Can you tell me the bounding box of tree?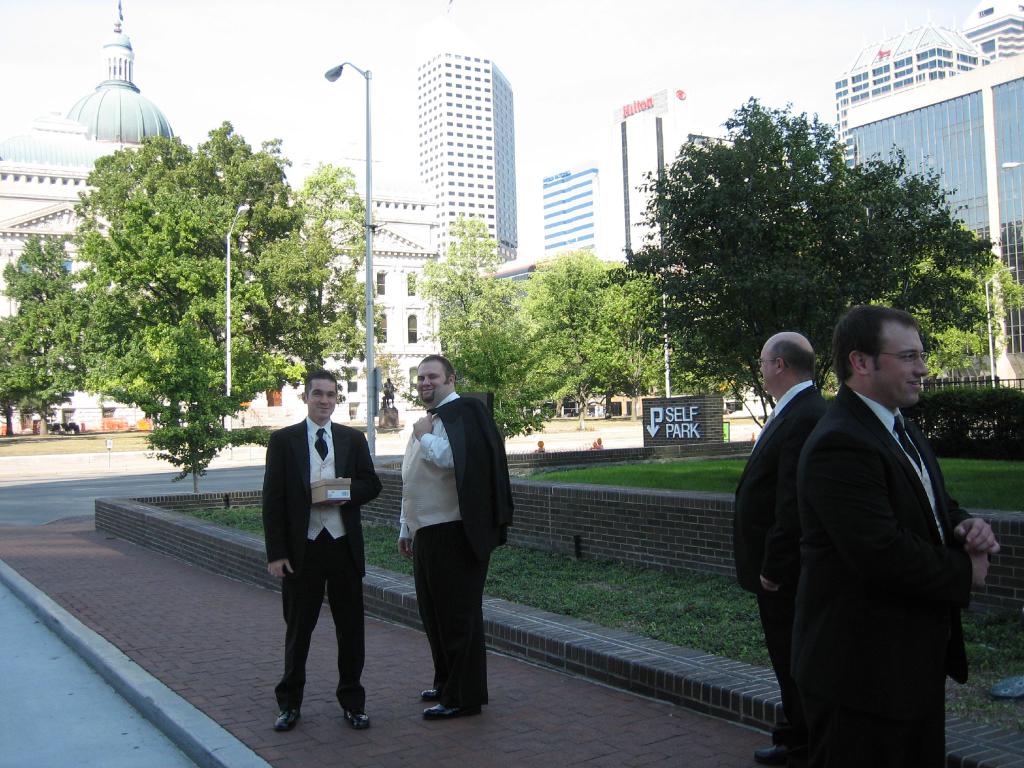
(35,97,351,486).
